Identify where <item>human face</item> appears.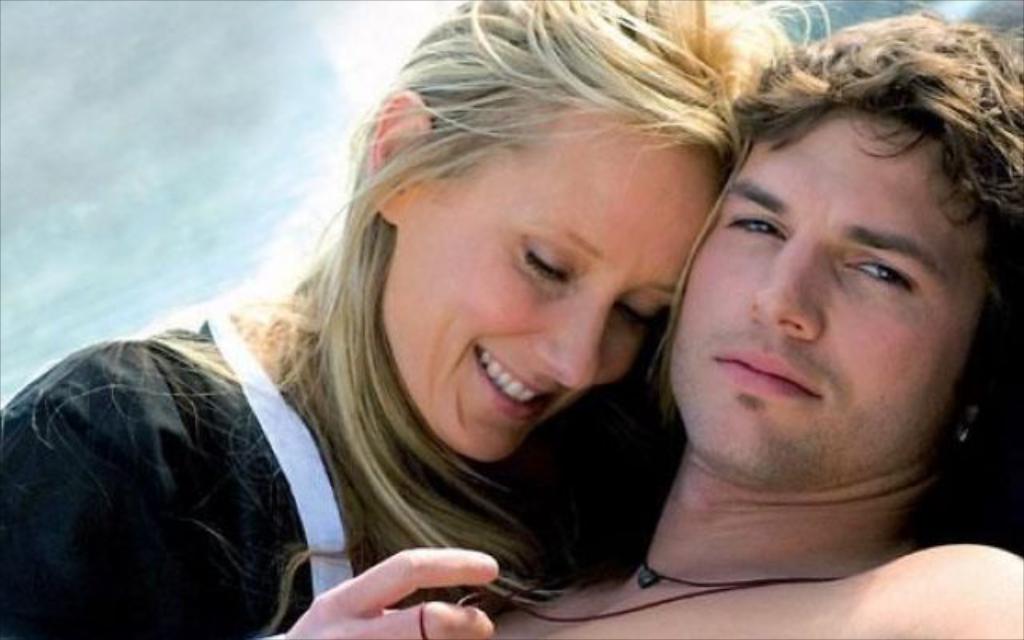
Appears at pyautogui.locateOnScreen(670, 109, 994, 482).
